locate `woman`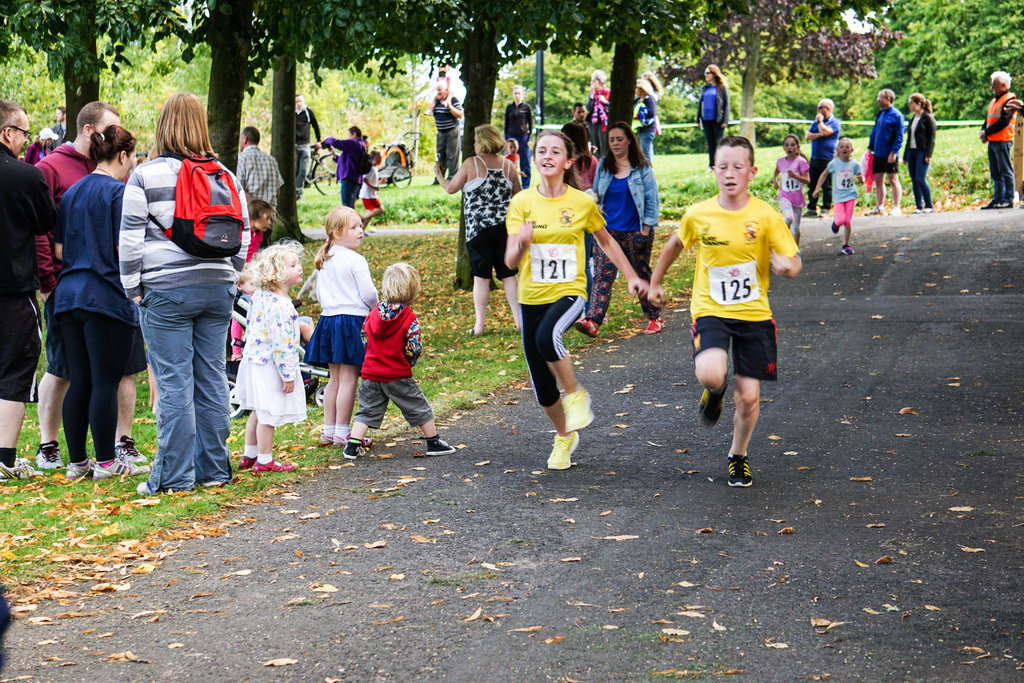
565 113 660 339
